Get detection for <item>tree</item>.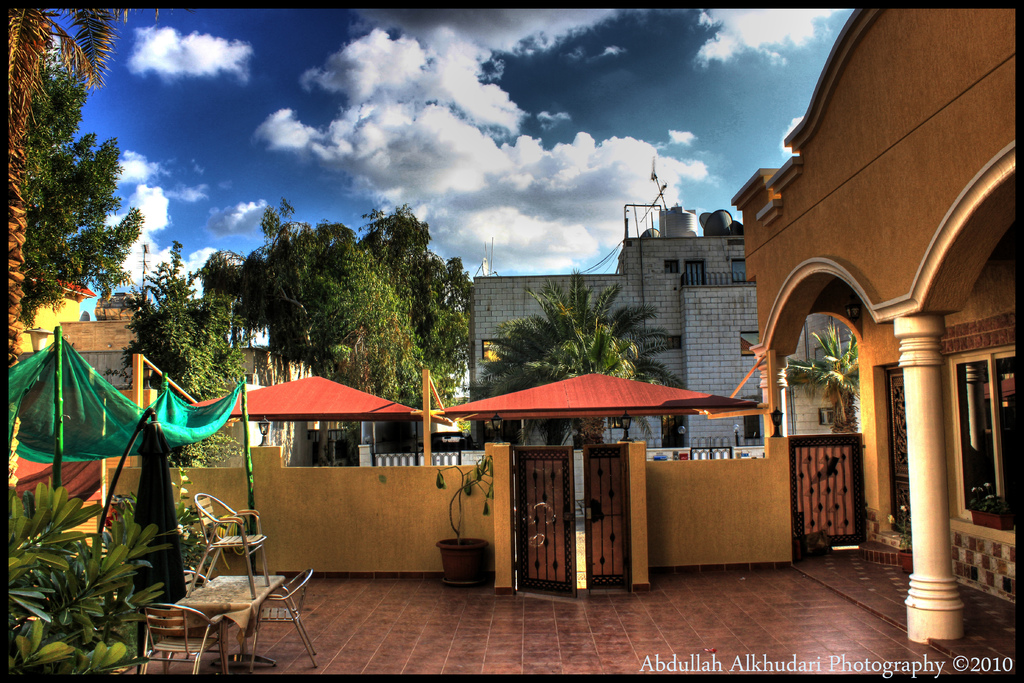
Detection: (490,272,683,445).
